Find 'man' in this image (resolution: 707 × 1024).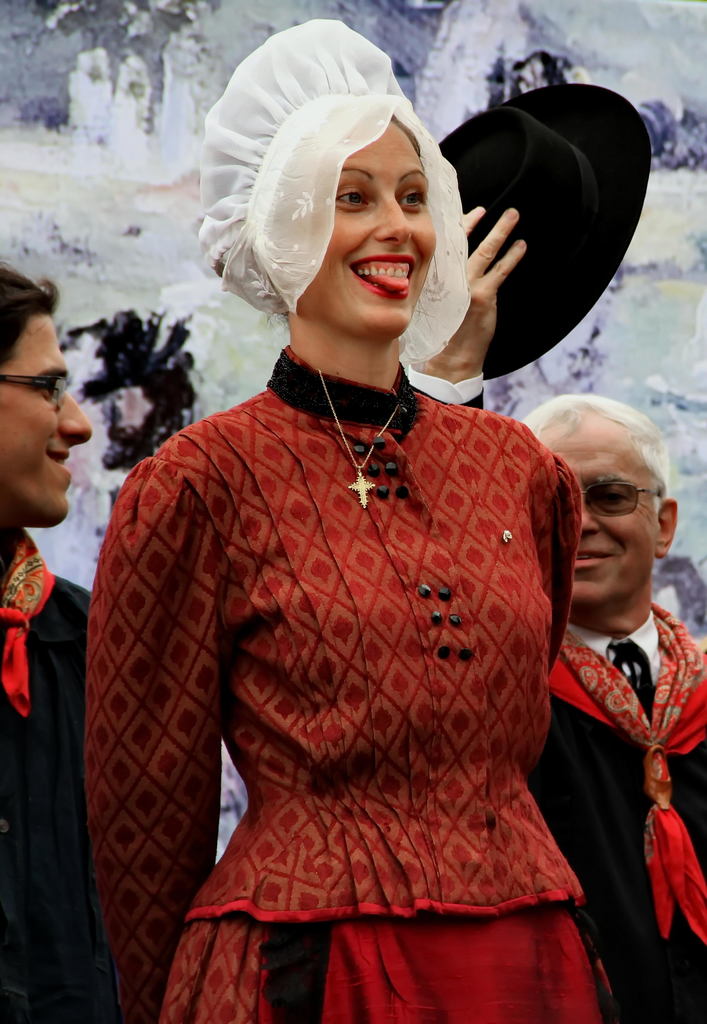
box(514, 388, 706, 1023).
